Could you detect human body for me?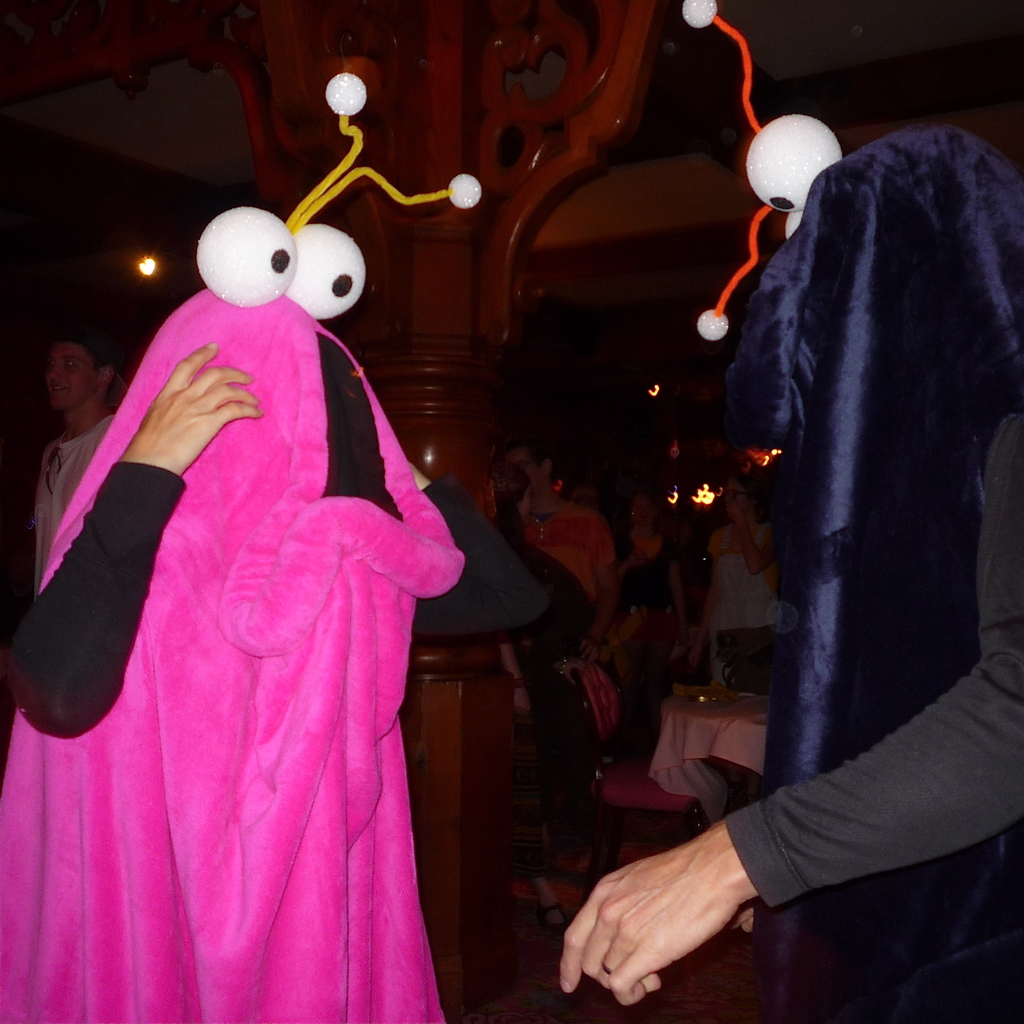
Detection result: detection(688, 470, 784, 691).
